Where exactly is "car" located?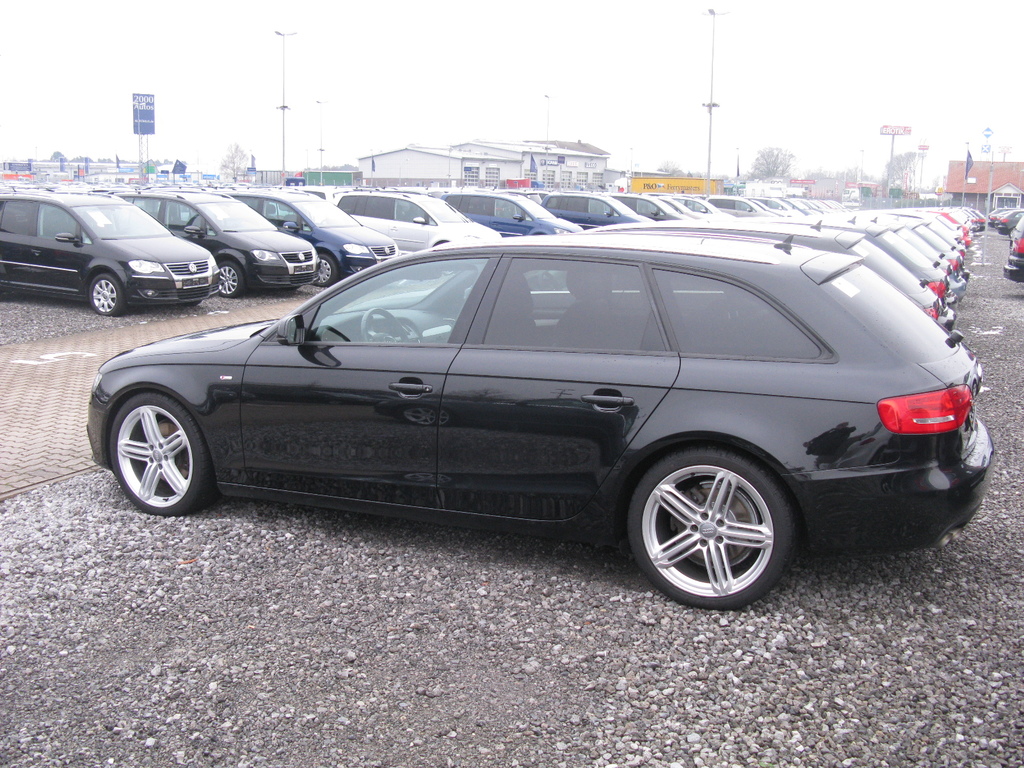
Its bounding box is bbox(616, 196, 689, 228).
